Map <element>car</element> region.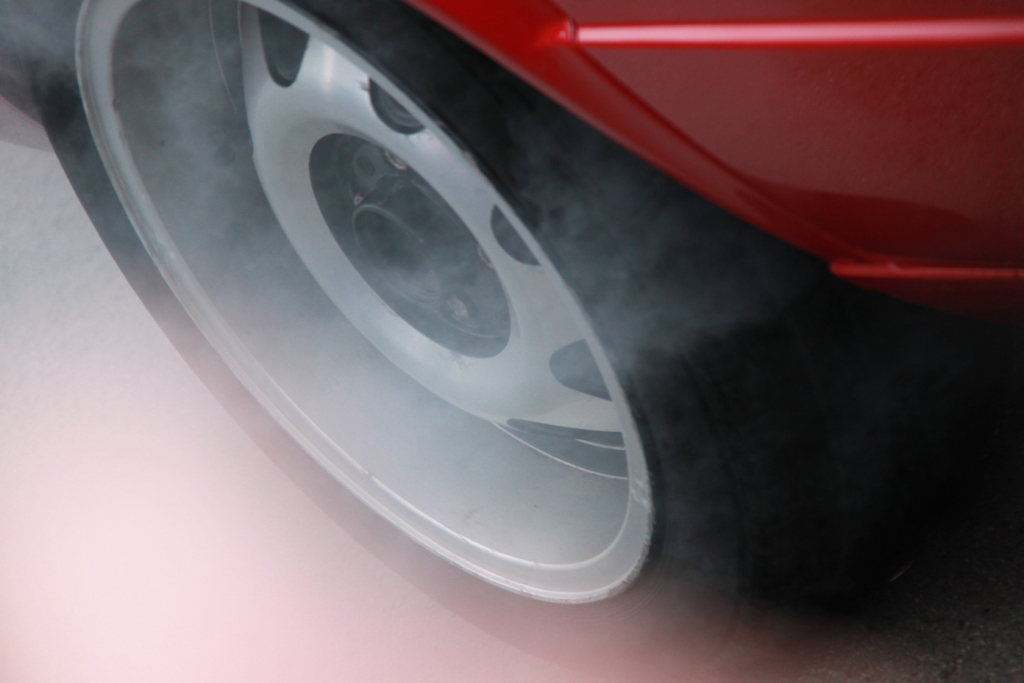
Mapped to (x1=0, y1=0, x2=1023, y2=682).
